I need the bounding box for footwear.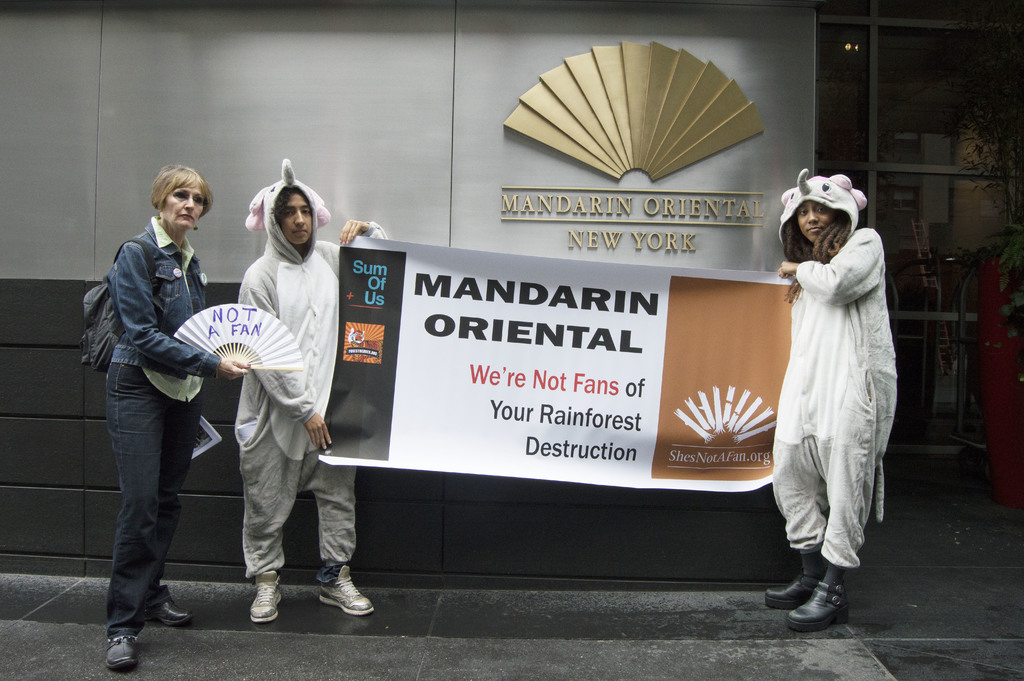
Here it is: x1=149, y1=593, x2=189, y2=625.
